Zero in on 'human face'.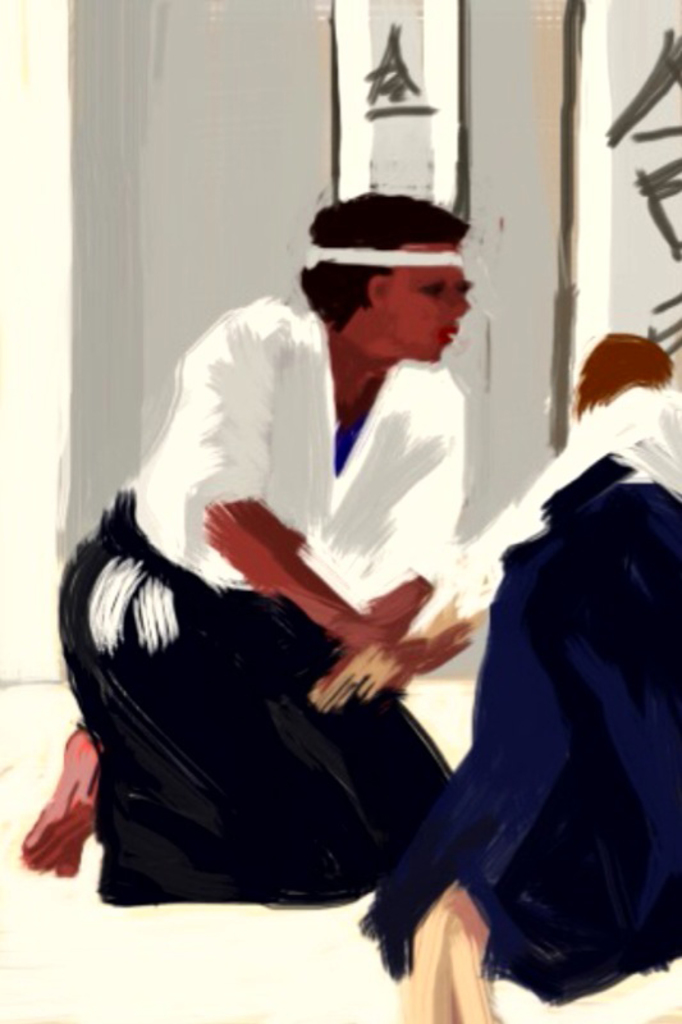
Zeroed in: [left=384, top=242, right=472, bottom=364].
